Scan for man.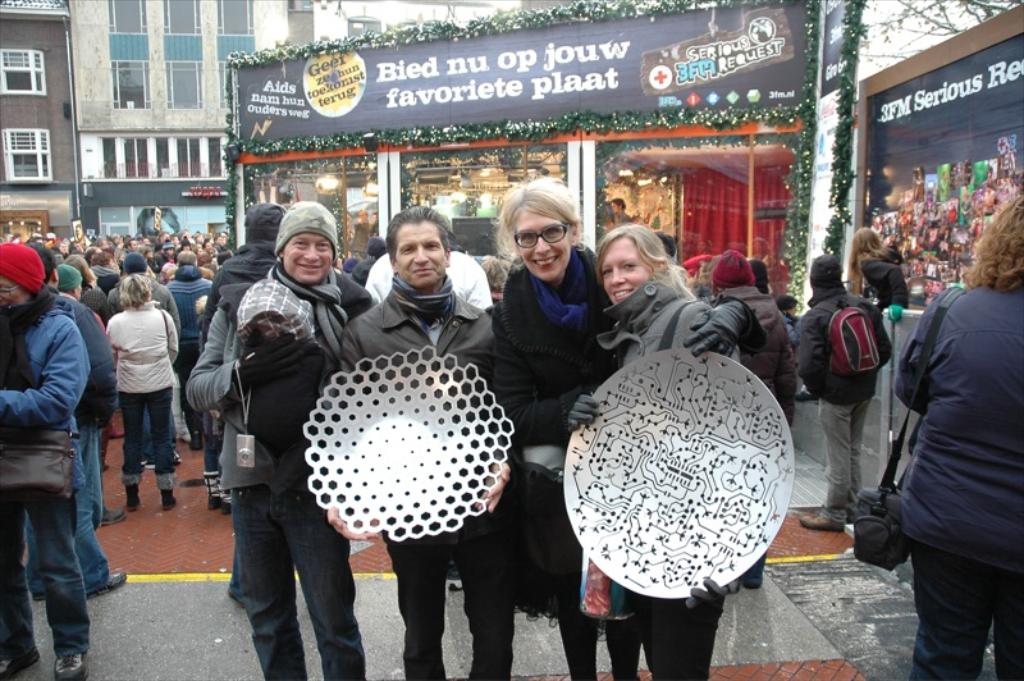
Scan result: box=[332, 210, 498, 680].
